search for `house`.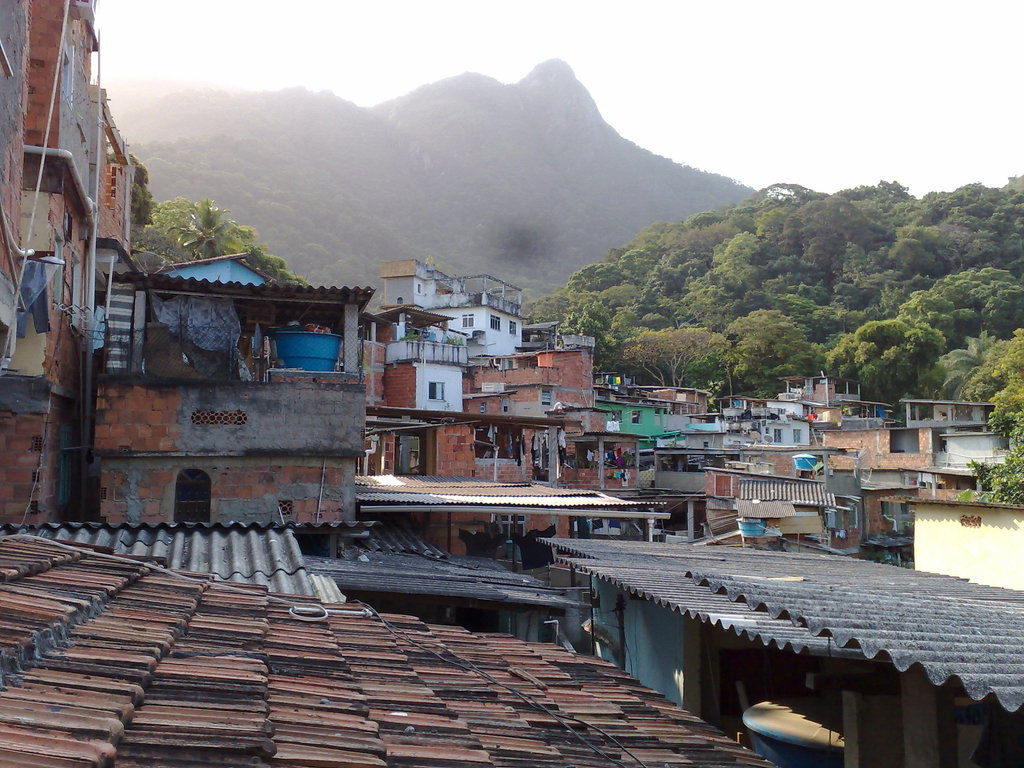
Found at [370,303,465,409].
